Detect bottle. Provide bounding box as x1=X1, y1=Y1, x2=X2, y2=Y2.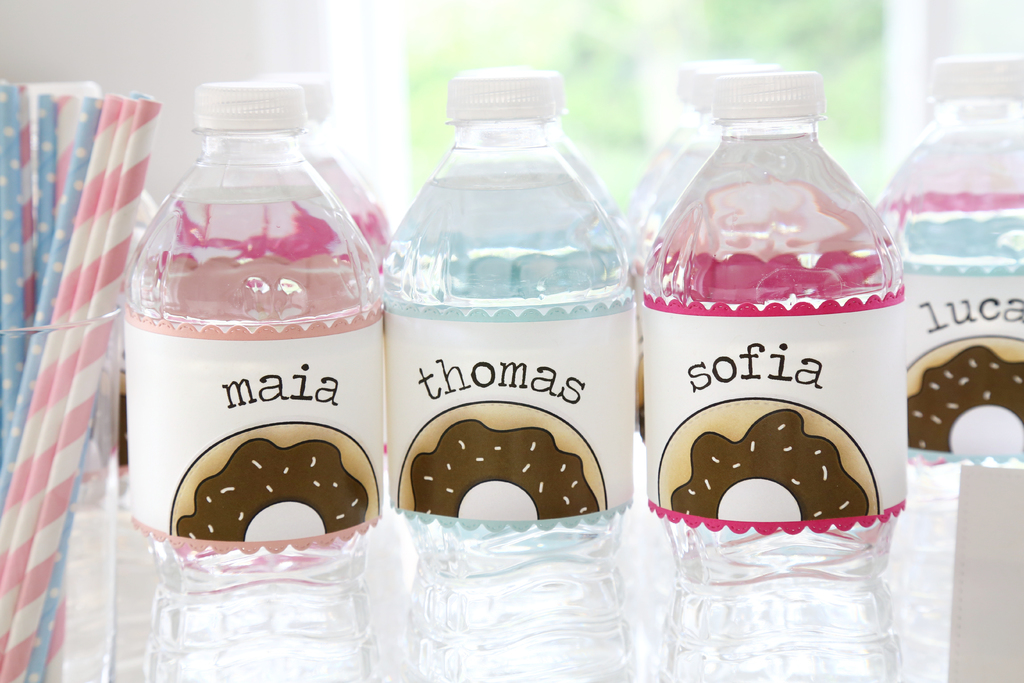
x1=623, y1=71, x2=914, y2=682.
